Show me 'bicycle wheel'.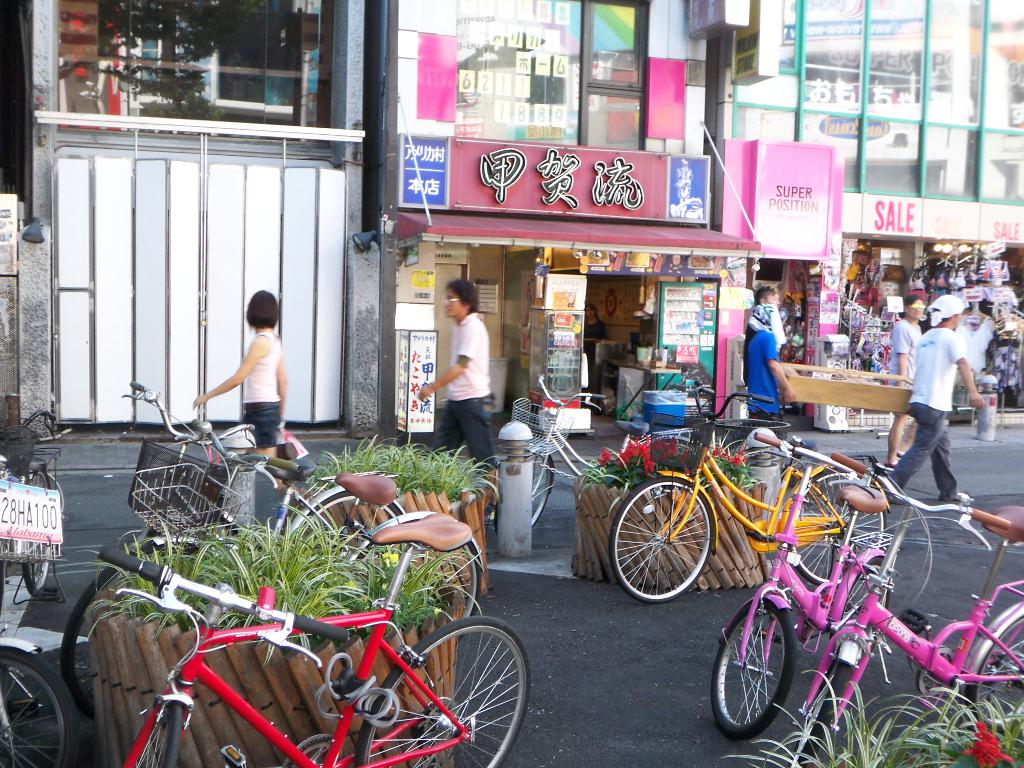
'bicycle wheel' is here: (left=493, top=450, right=552, bottom=531).
